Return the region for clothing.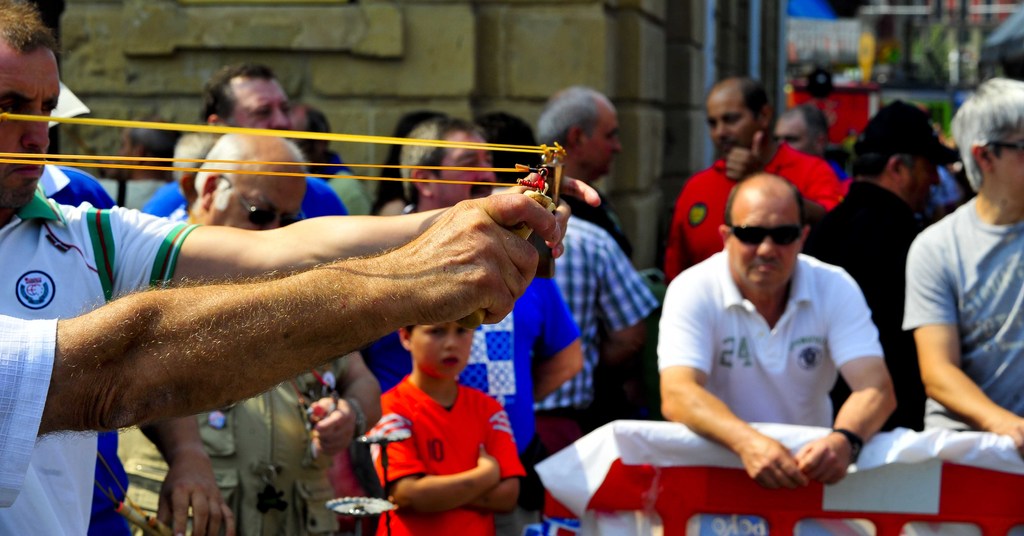
bbox(40, 159, 135, 535).
